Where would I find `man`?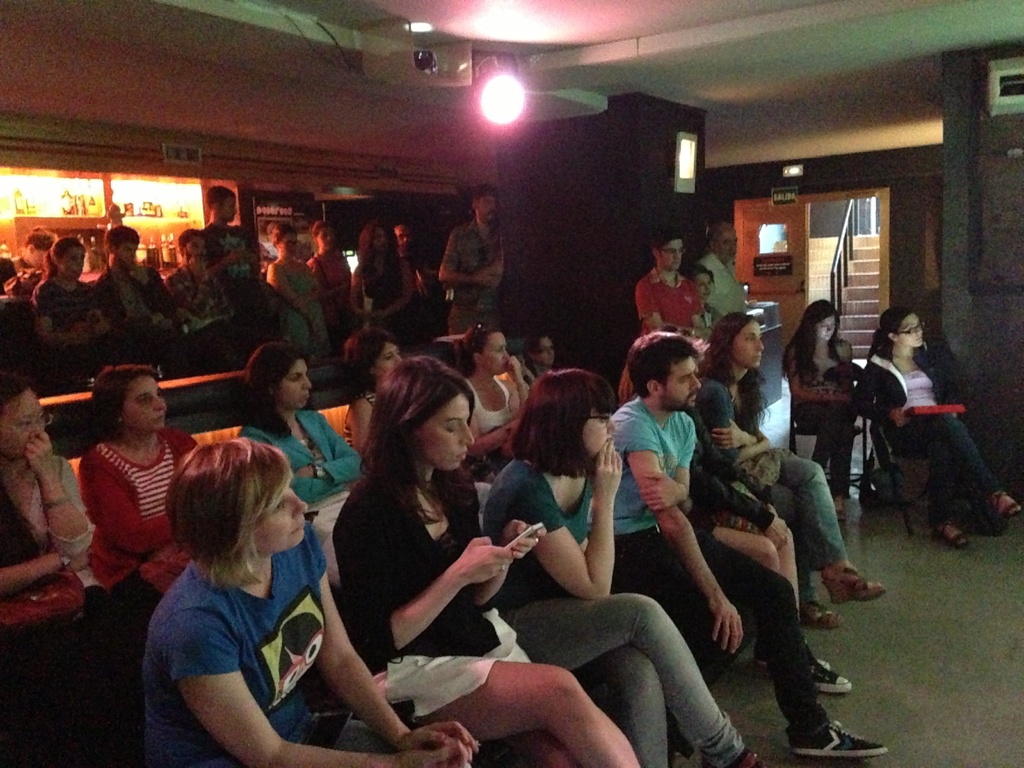
At 438,182,517,374.
